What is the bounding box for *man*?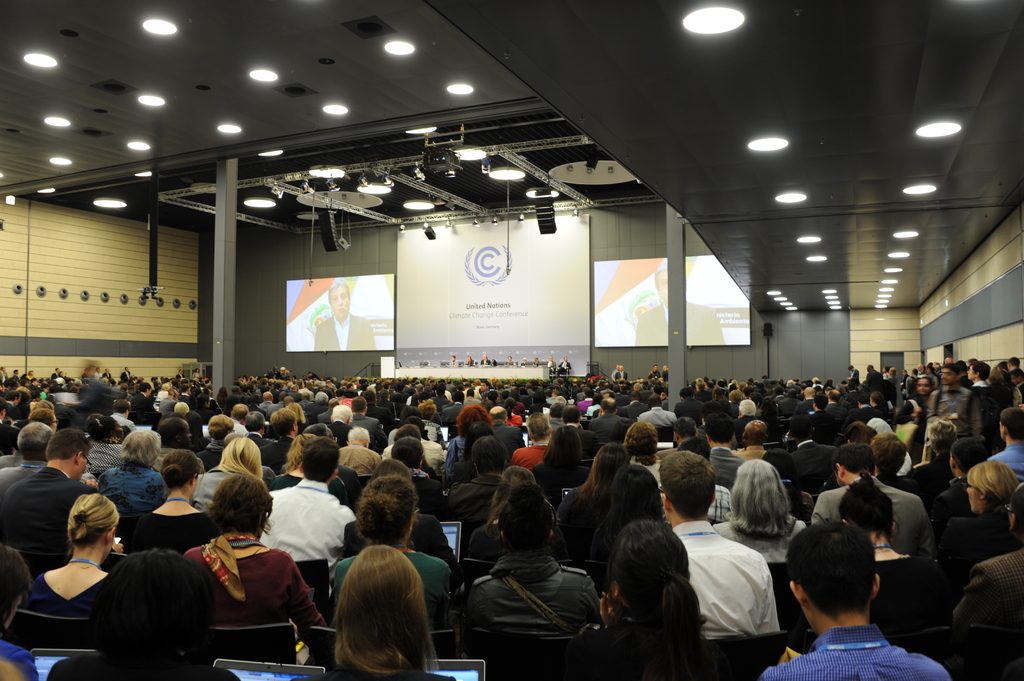
region(482, 342, 490, 365).
